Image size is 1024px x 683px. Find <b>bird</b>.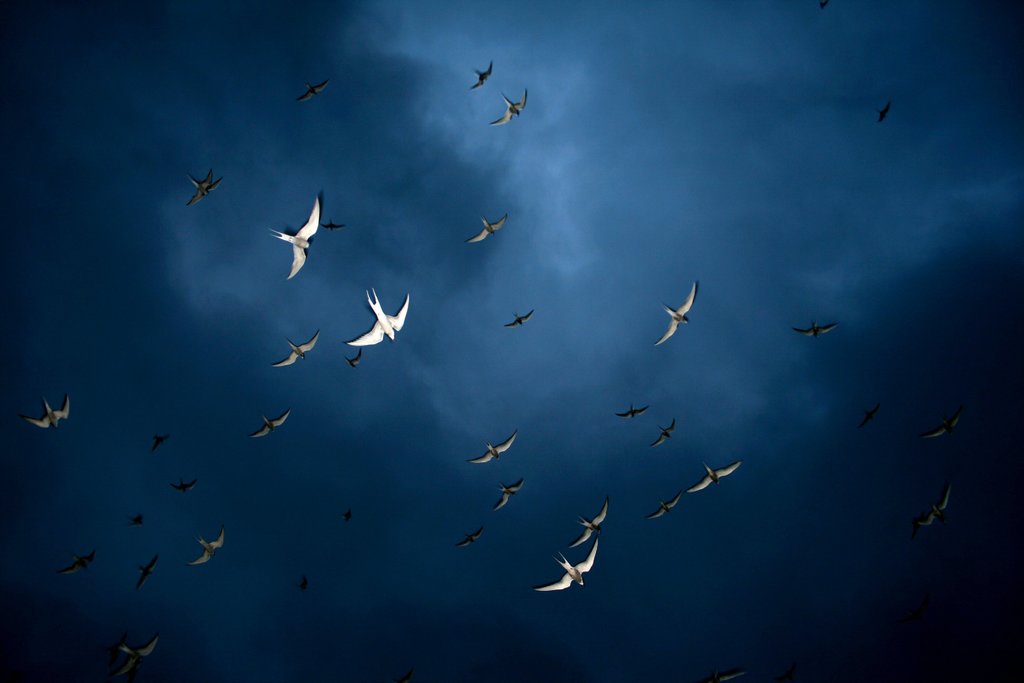
<box>858,399,888,428</box>.
